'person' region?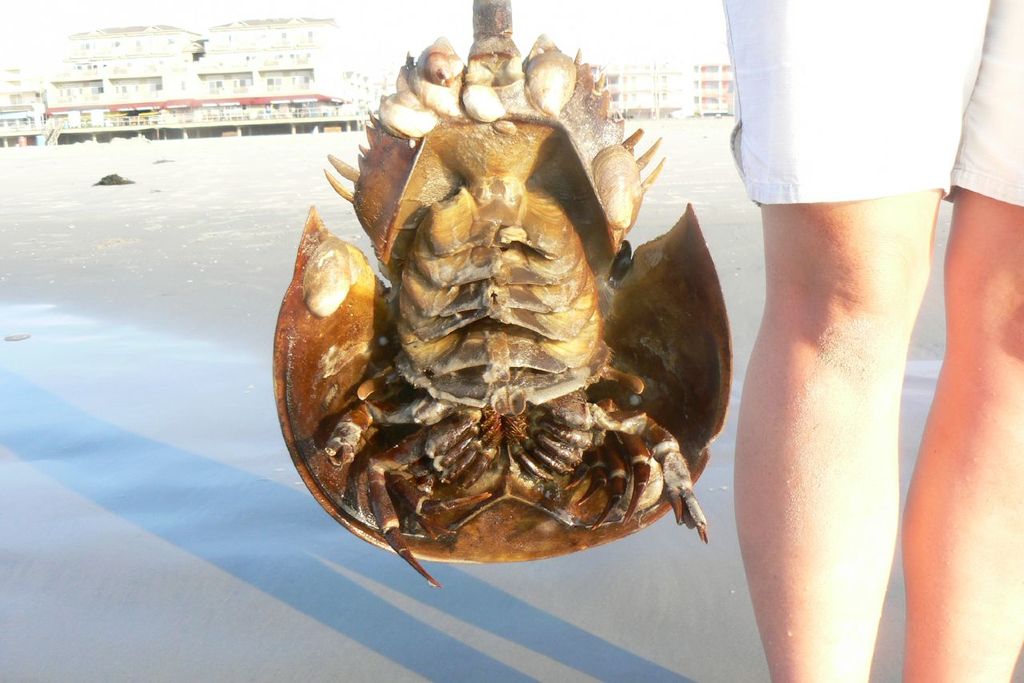
rect(719, 0, 1023, 682)
